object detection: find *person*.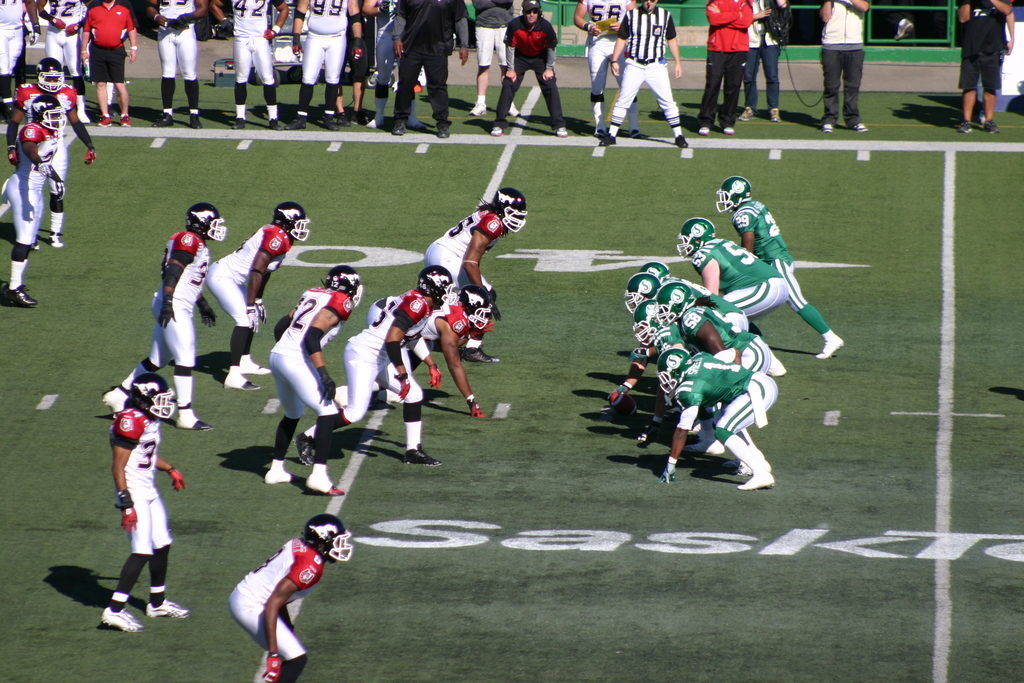
{"left": 33, "top": 5, "right": 94, "bottom": 115}.
